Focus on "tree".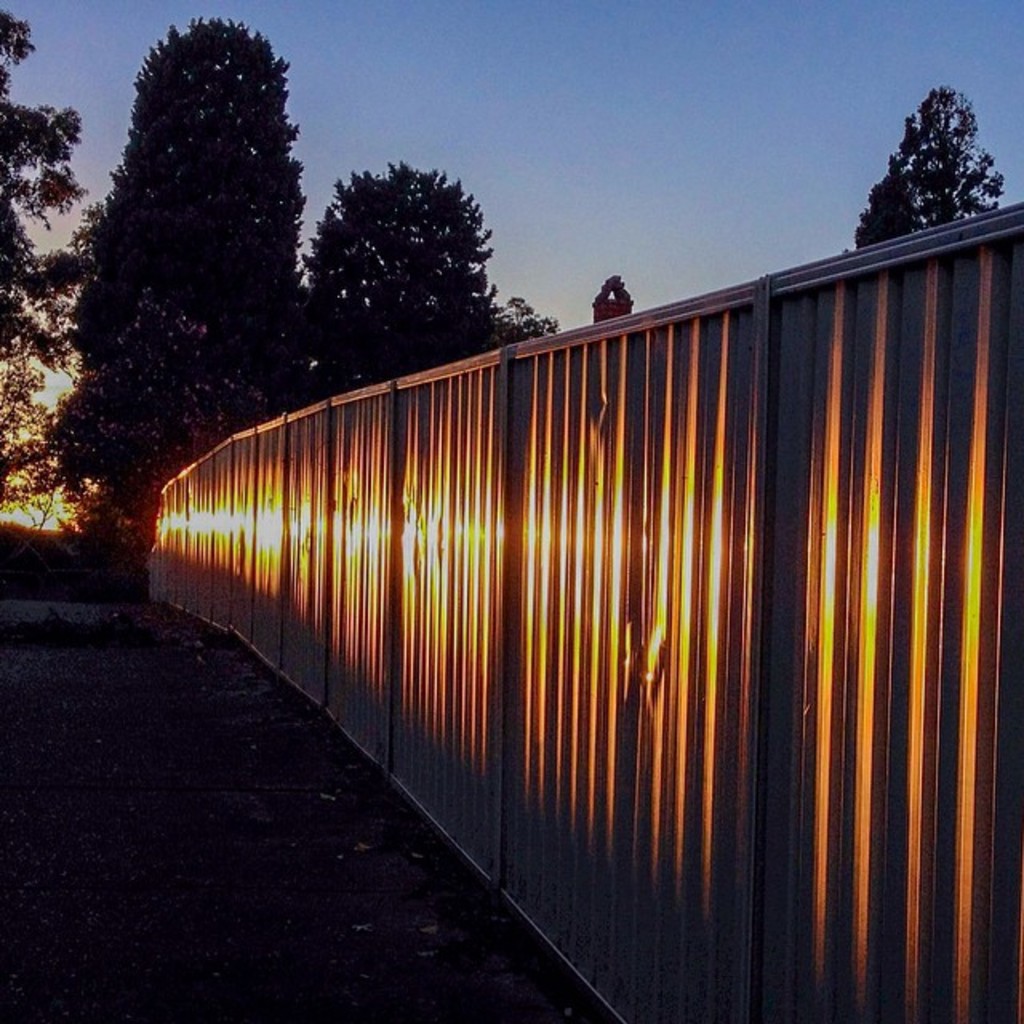
Focused at [x1=0, y1=11, x2=106, y2=378].
